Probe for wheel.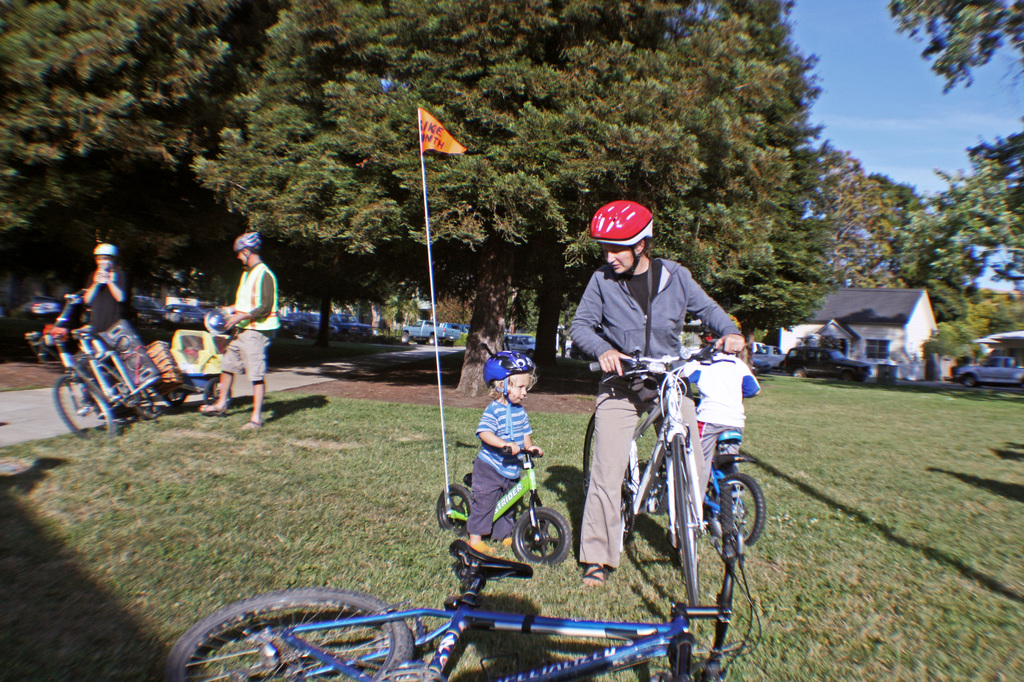
Probe result: (left=707, top=472, right=767, bottom=545).
